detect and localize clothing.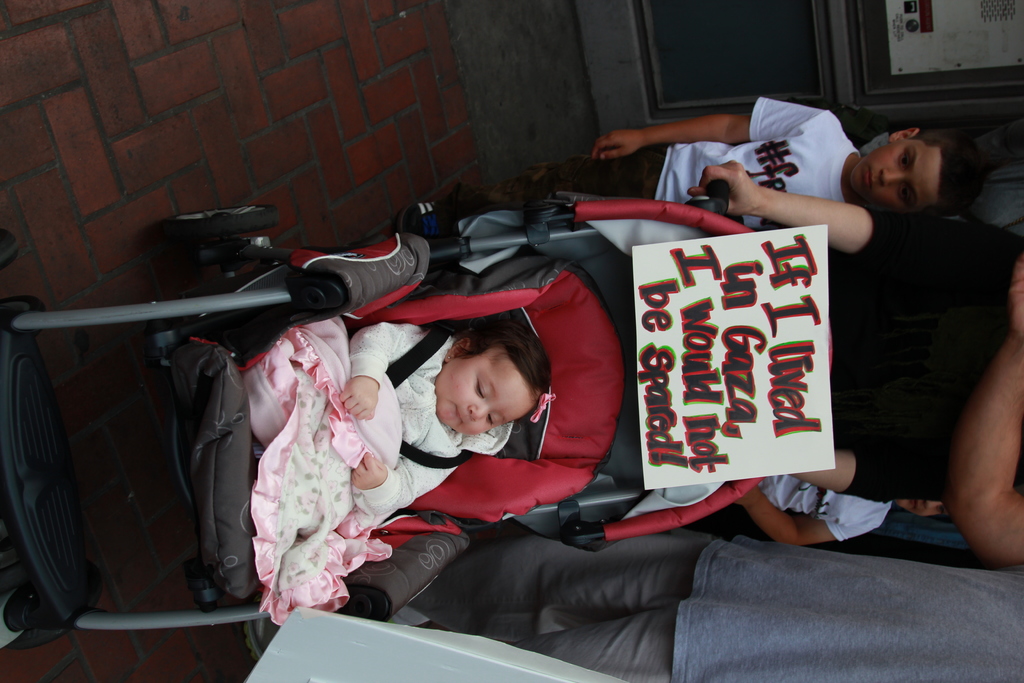
Localized at pyautogui.locateOnScreen(966, 115, 1023, 239).
